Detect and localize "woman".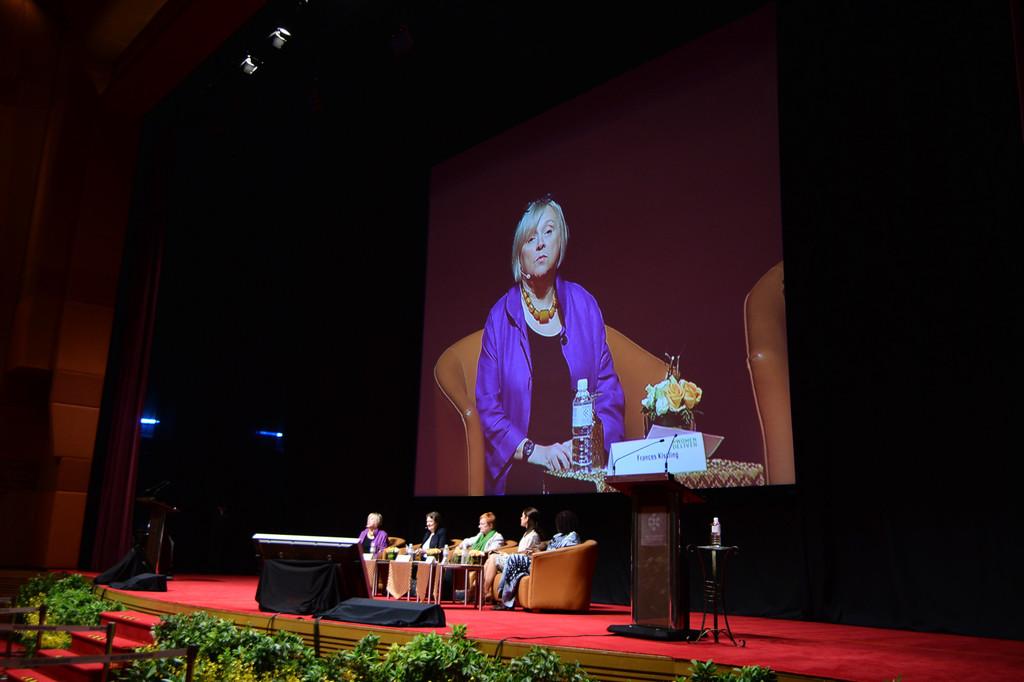
Localized at 357/511/388/558.
